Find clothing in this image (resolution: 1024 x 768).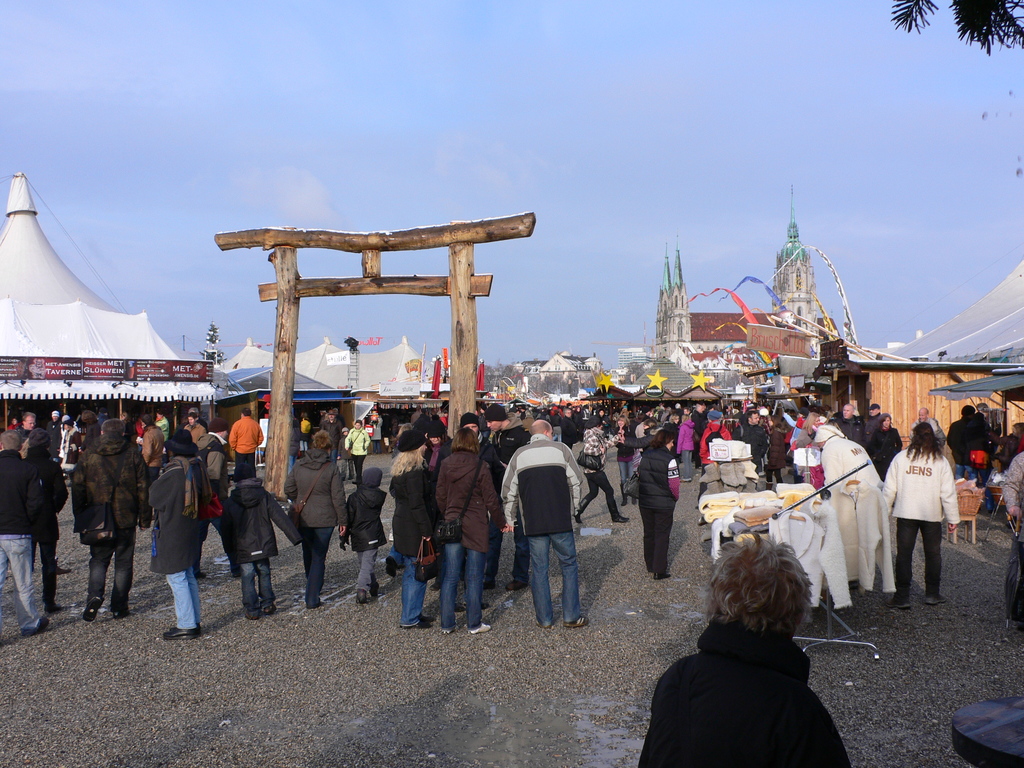
left=0, top=449, right=45, bottom=622.
